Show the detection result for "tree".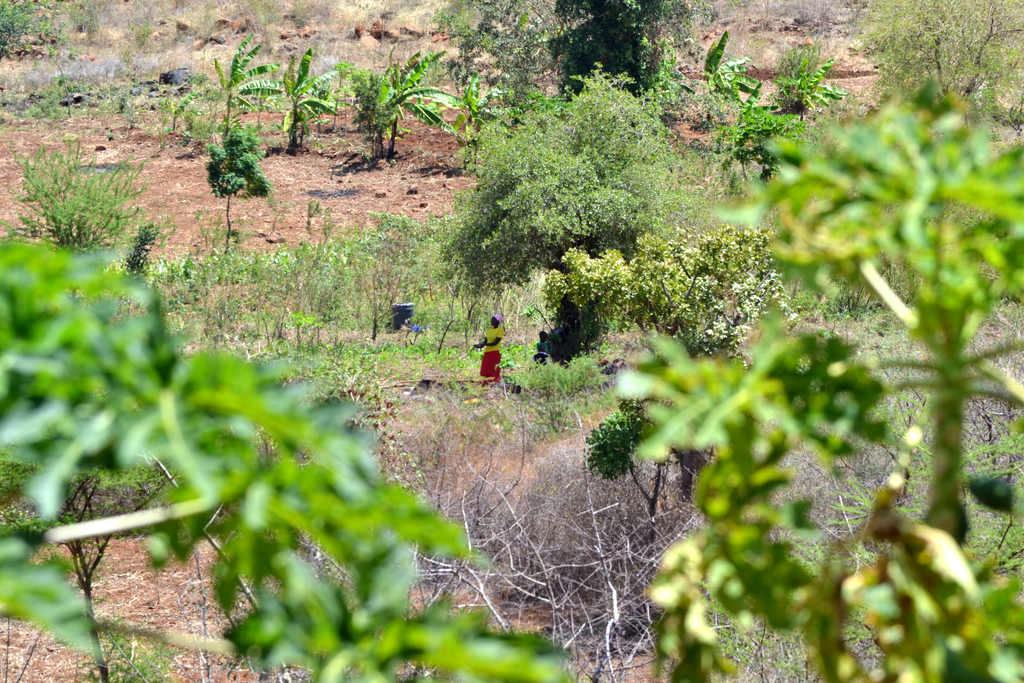
l=199, t=115, r=275, b=197.
